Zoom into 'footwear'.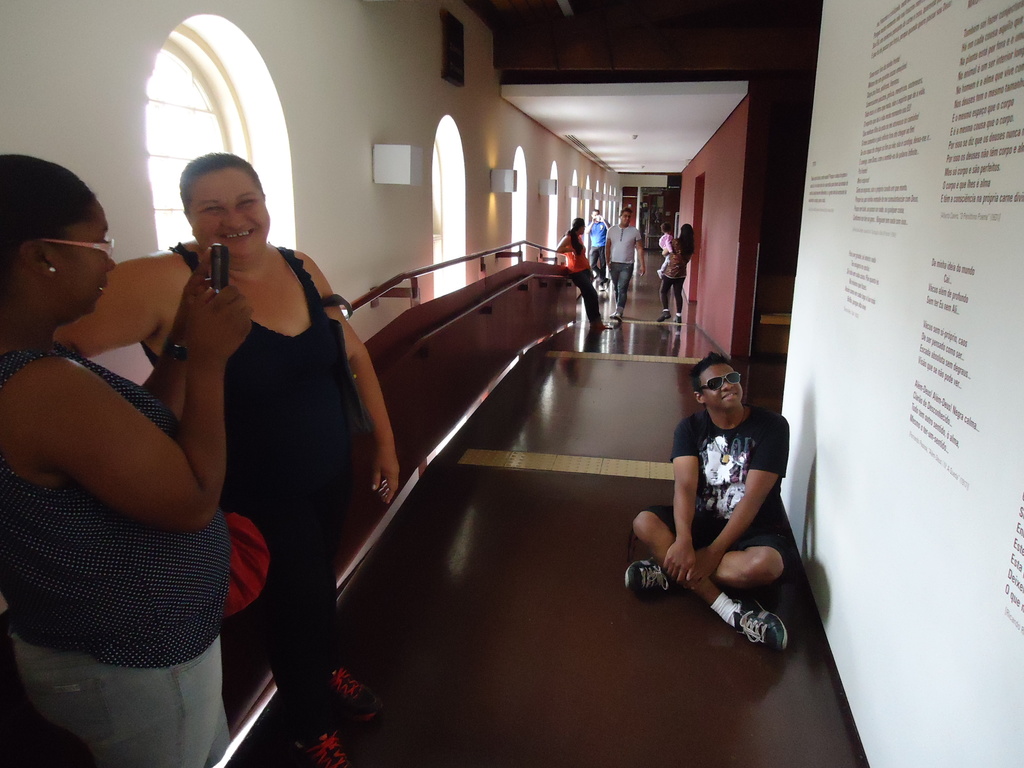
Zoom target: detection(671, 312, 680, 321).
